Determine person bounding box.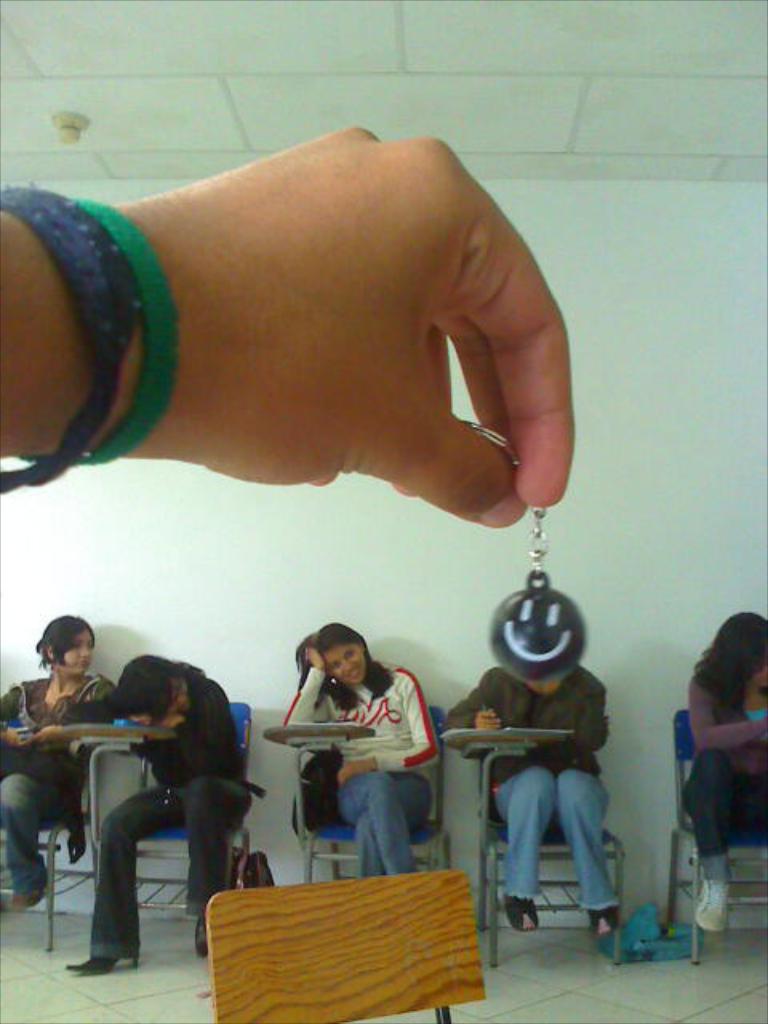
Determined: bbox(0, 117, 579, 534).
